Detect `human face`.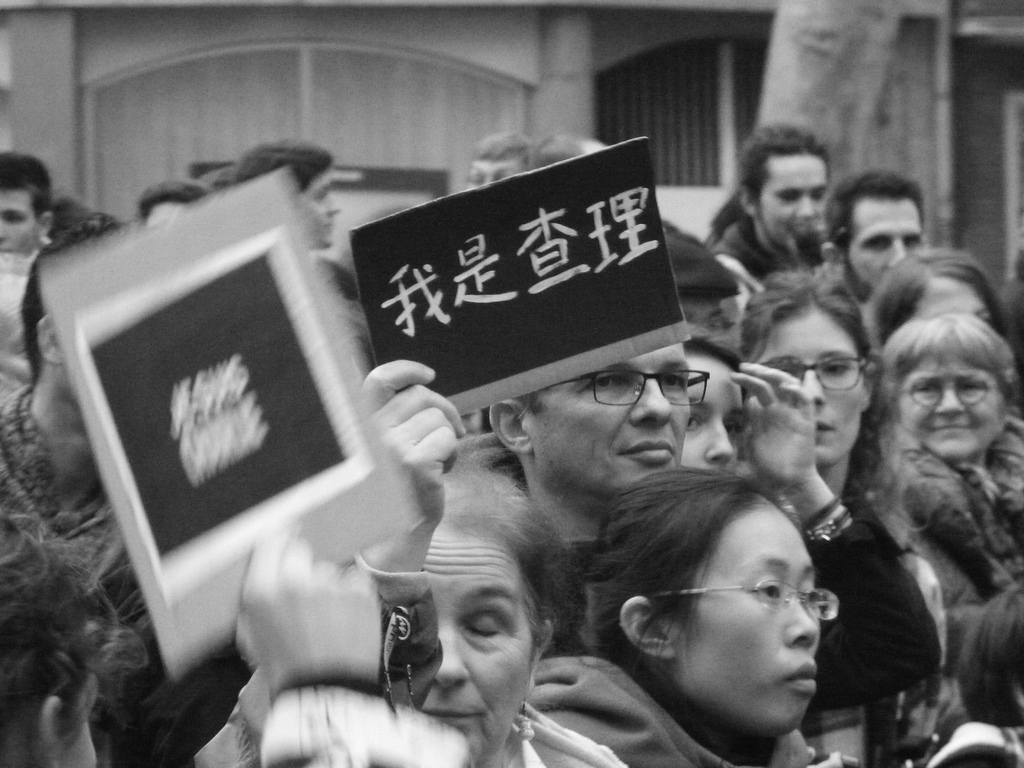
Detected at bbox=(420, 521, 533, 763).
